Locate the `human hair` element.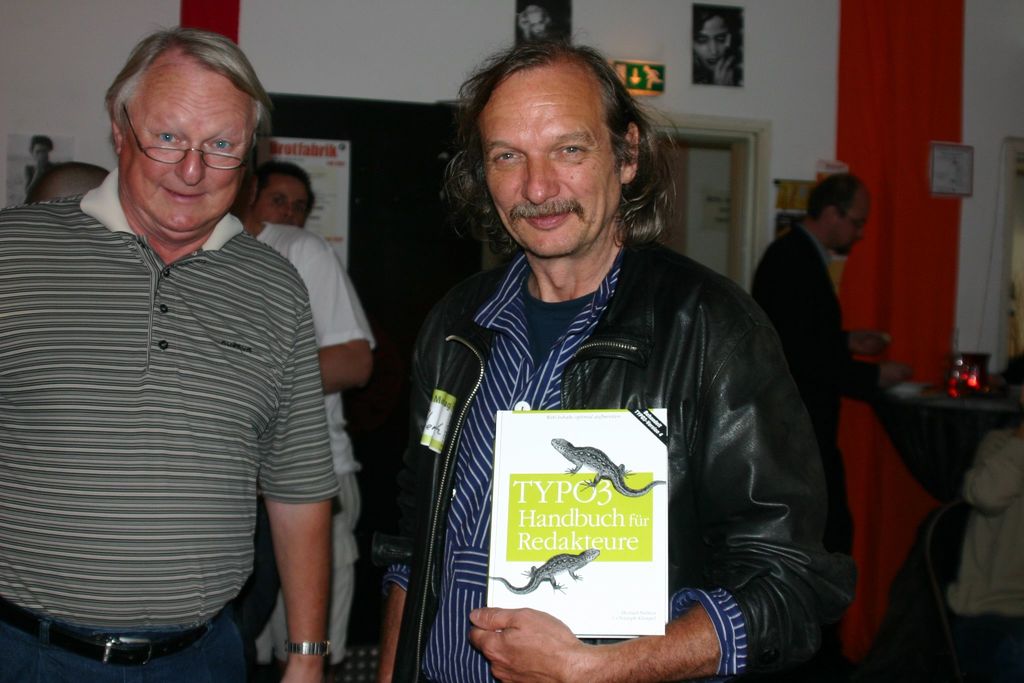
Element bbox: [28, 161, 111, 203].
